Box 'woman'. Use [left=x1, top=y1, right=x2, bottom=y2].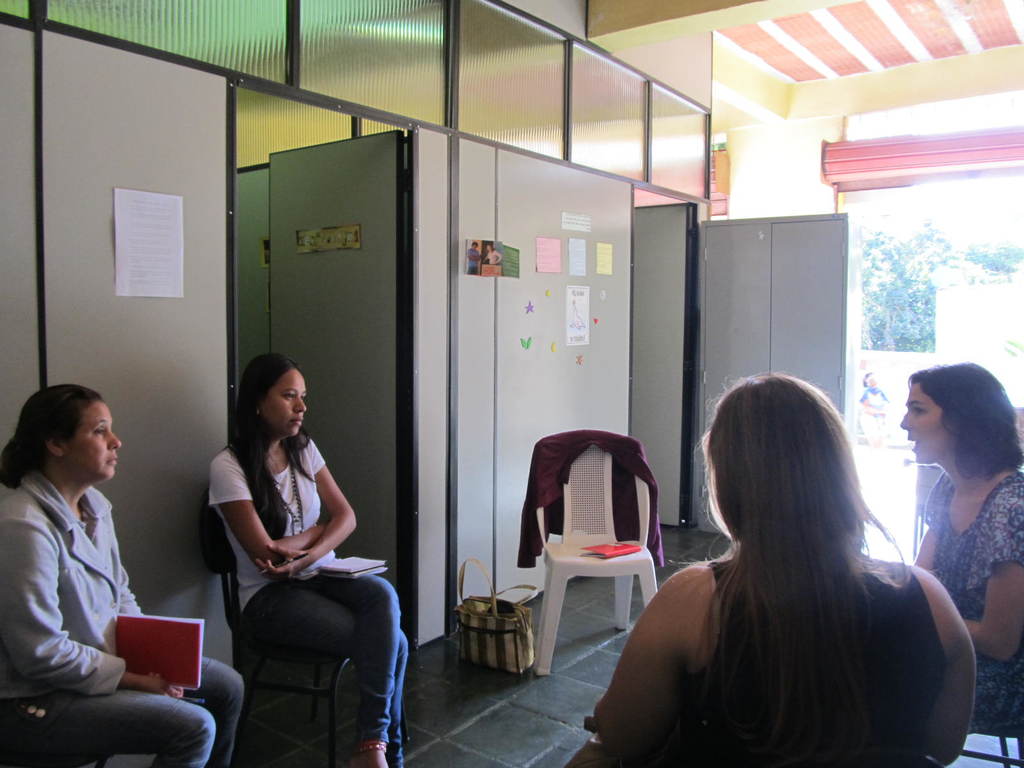
[left=876, top=363, right=1023, bottom=670].
